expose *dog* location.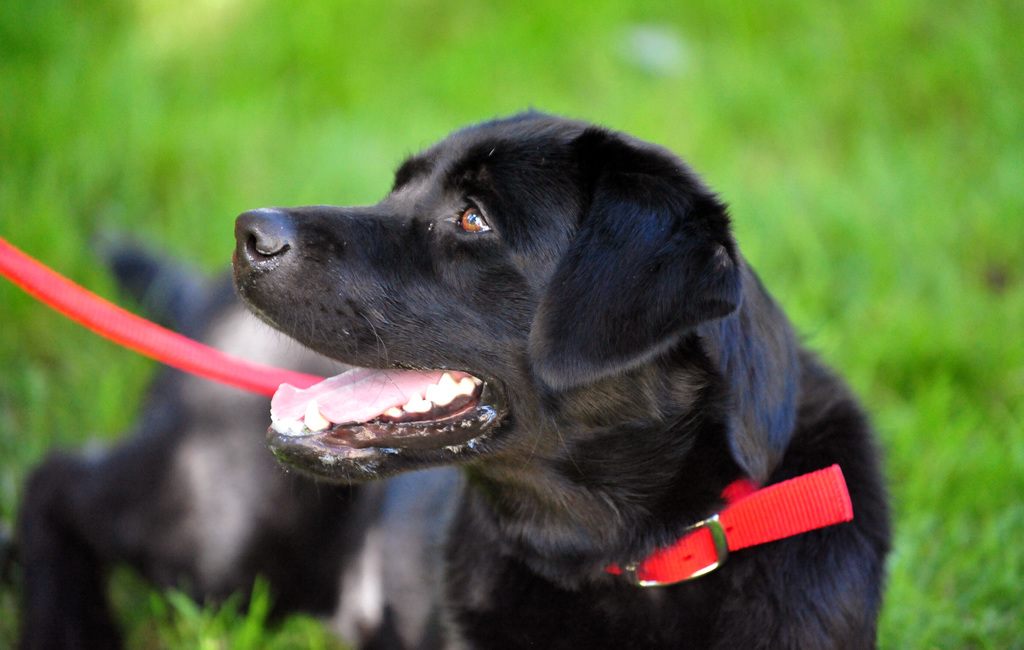
Exposed at left=0, top=106, right=892, bottom=649.
